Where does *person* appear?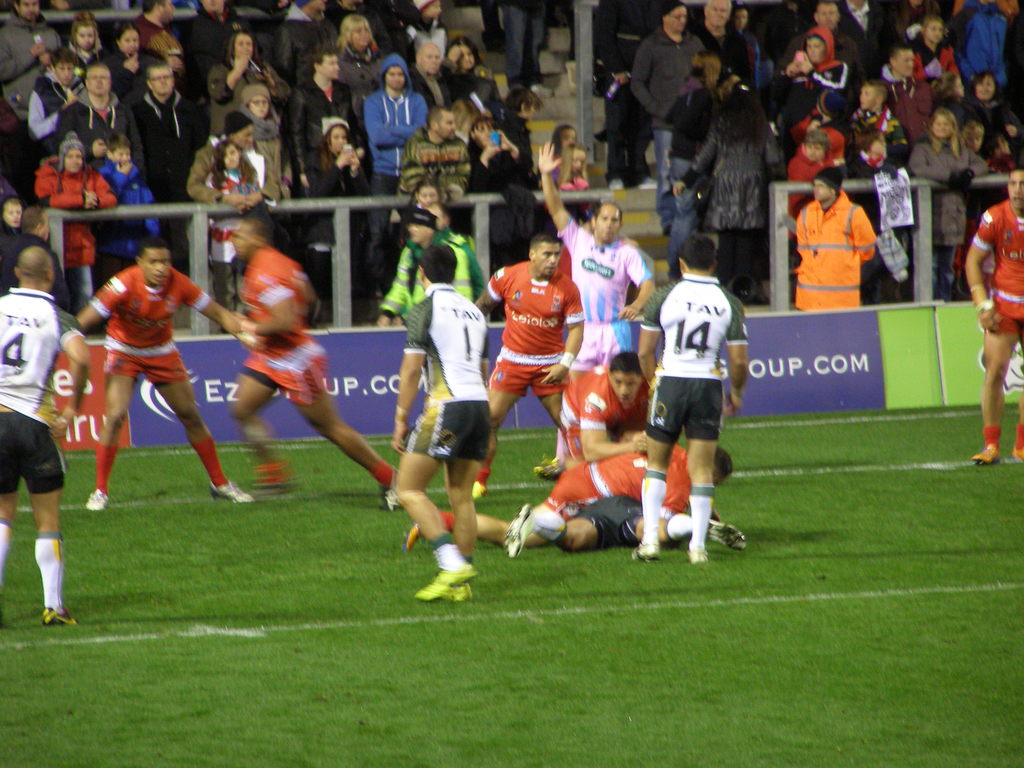
Appears at <region>390, 241, 490, 597</region>.
